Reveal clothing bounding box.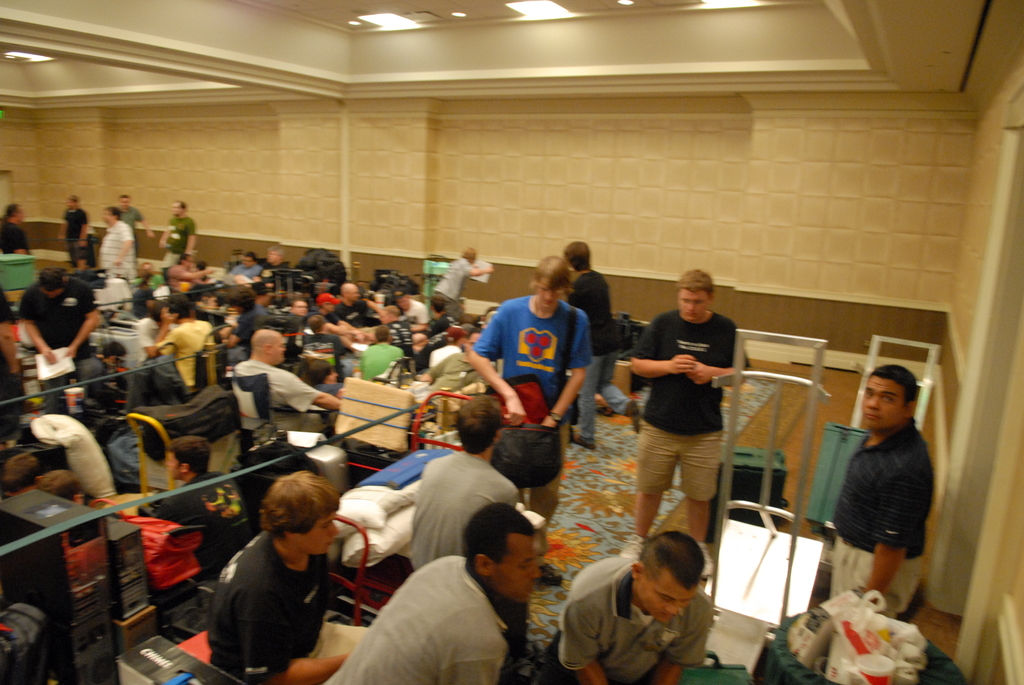
Revealed: select_region(164, 218, 196, 268).
